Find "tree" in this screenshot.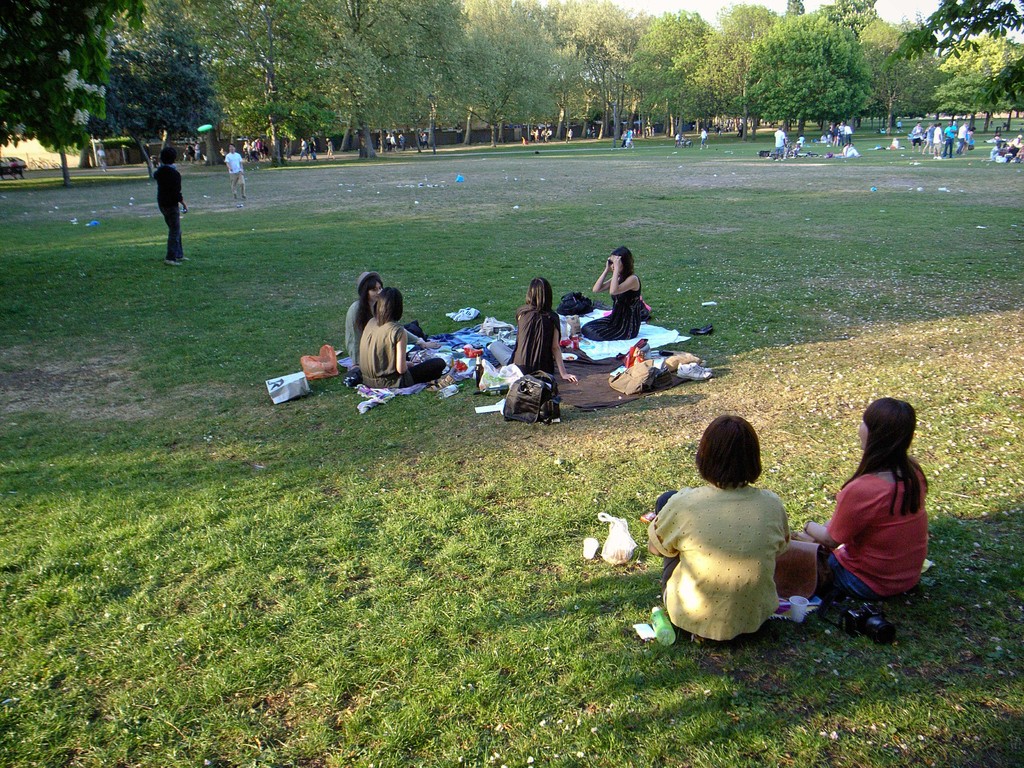
The bounding box for "tree" is region(450, 0, 630, 152).
